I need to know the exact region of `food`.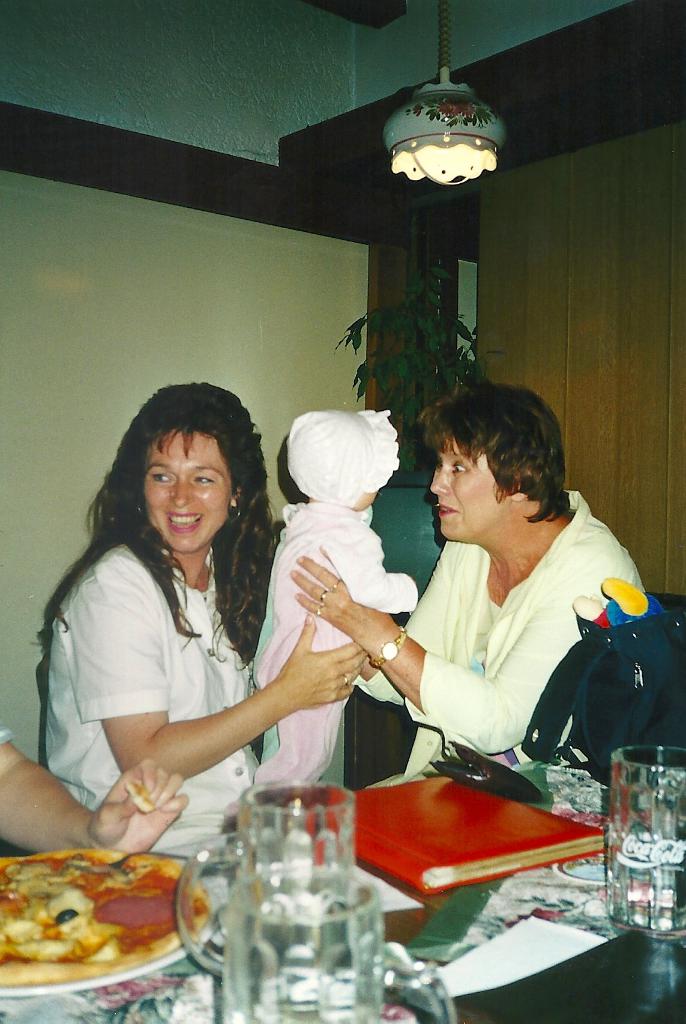
Region: [left=26, top=833, right=219, bottom=1002].
